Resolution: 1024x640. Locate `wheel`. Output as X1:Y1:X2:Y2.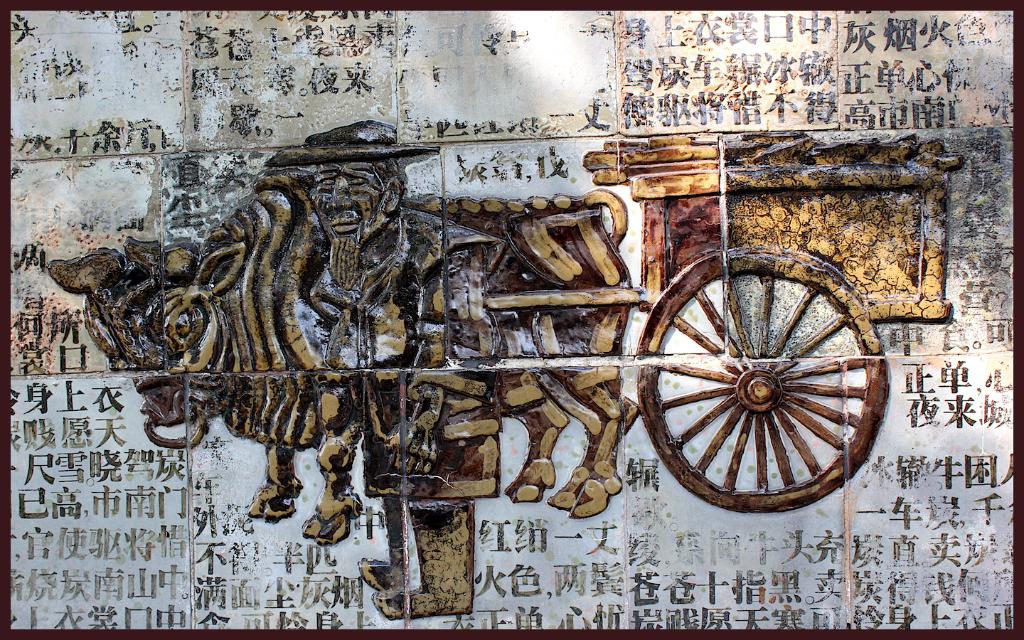
636:241:893:515.
